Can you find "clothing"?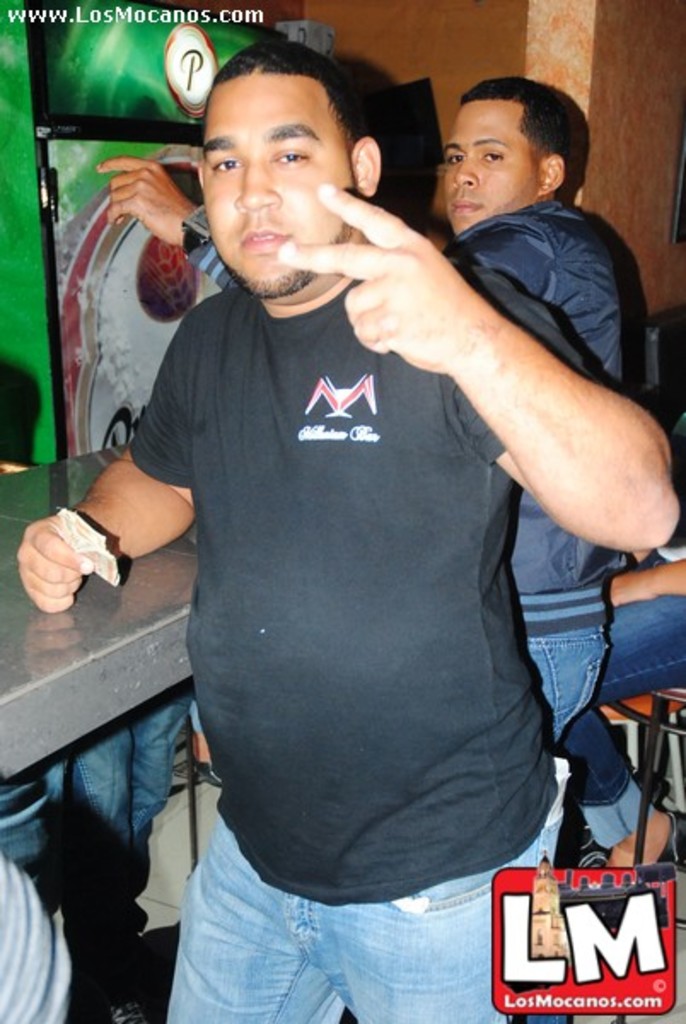
Yes, bounding box: bbox=[0, 838, 77, 1022].
